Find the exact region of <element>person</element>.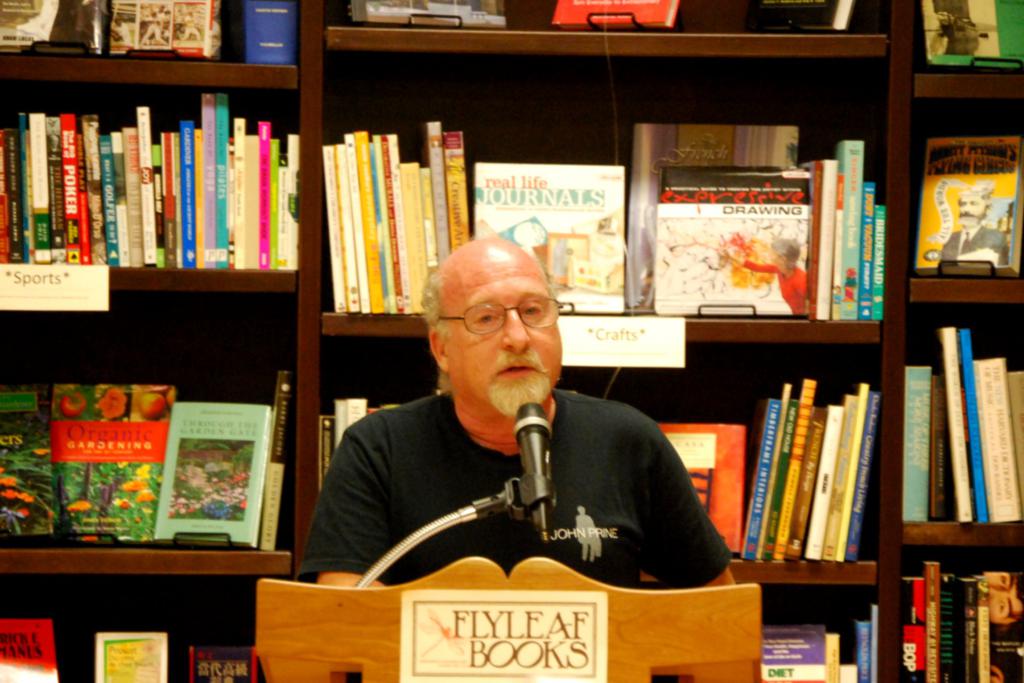
Exact region: (314, 243, 726, 608).
